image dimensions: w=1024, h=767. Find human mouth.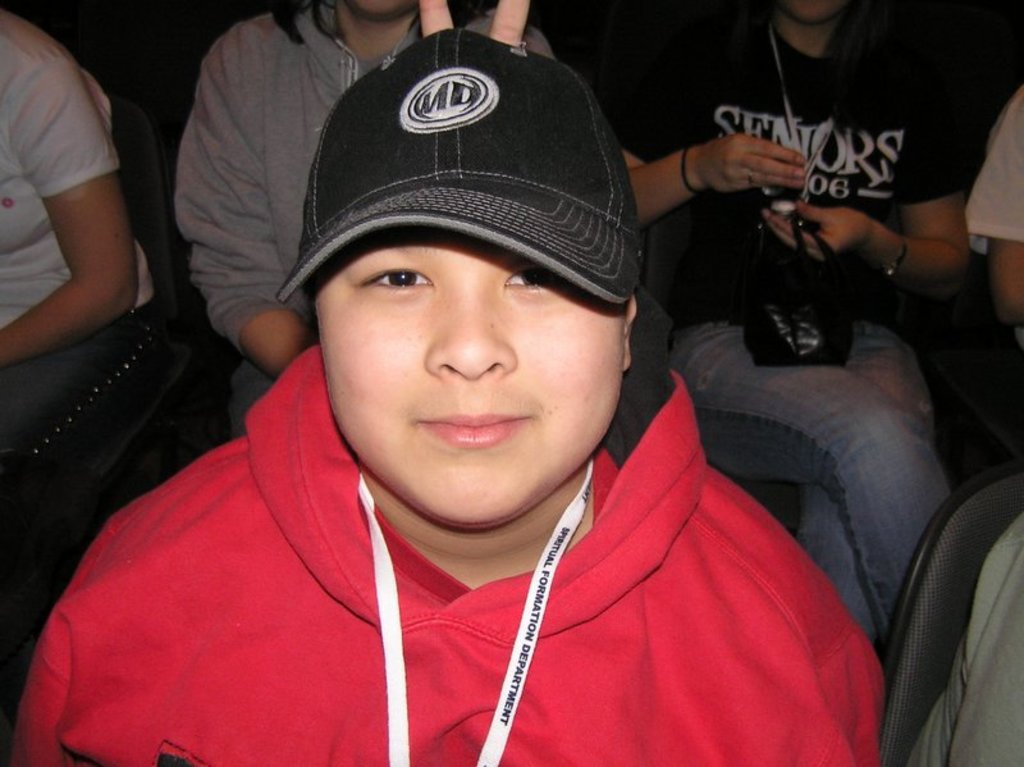
<box>411,394,531,457</box>.
